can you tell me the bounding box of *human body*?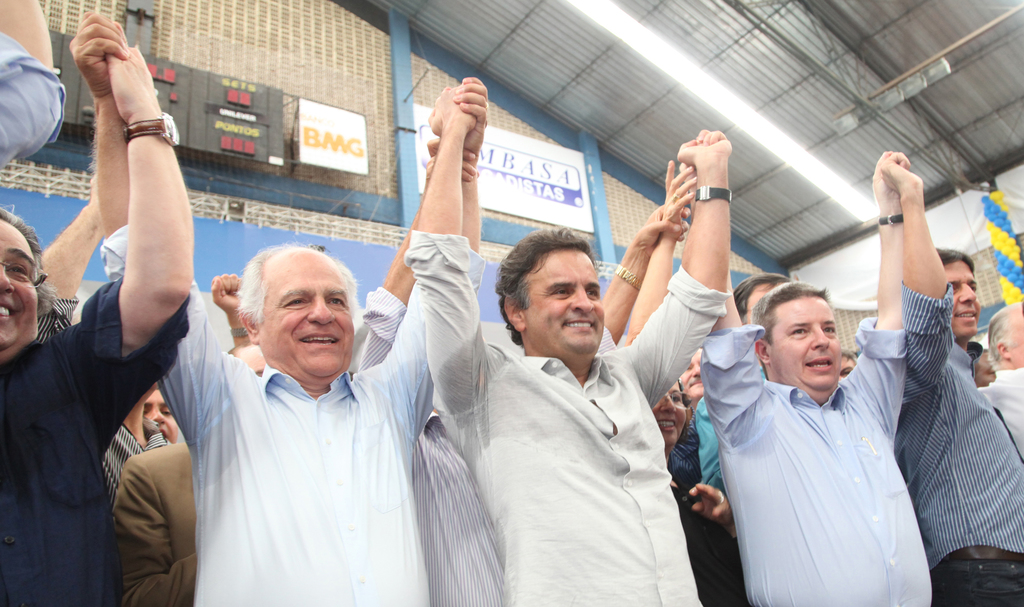
646 382 697 452.
